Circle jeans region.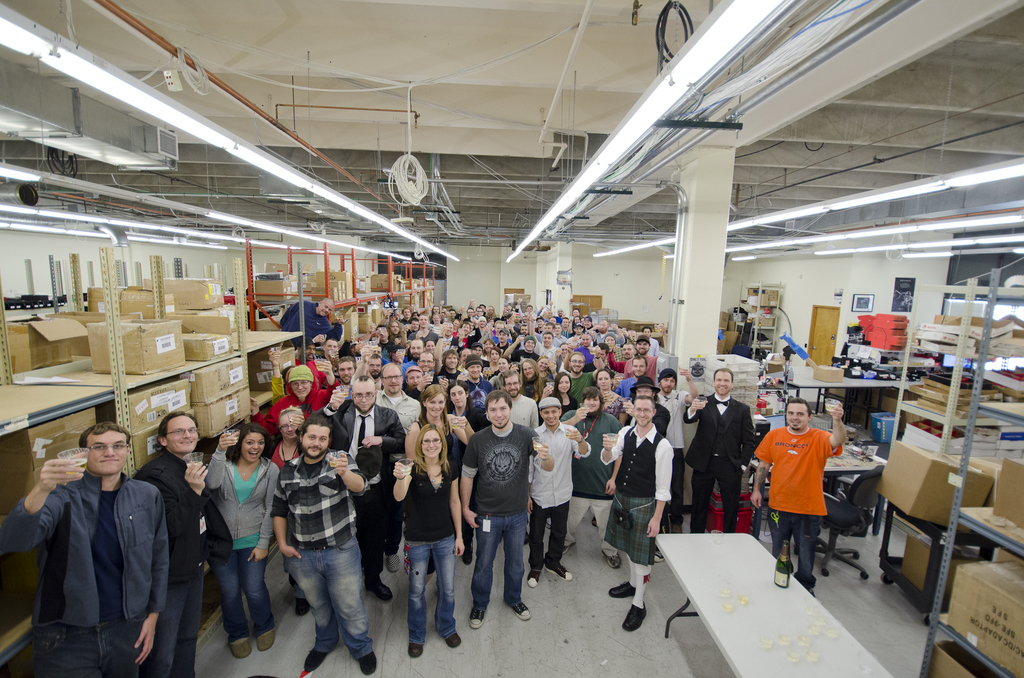
Region: (278, 526, 362, 670).
